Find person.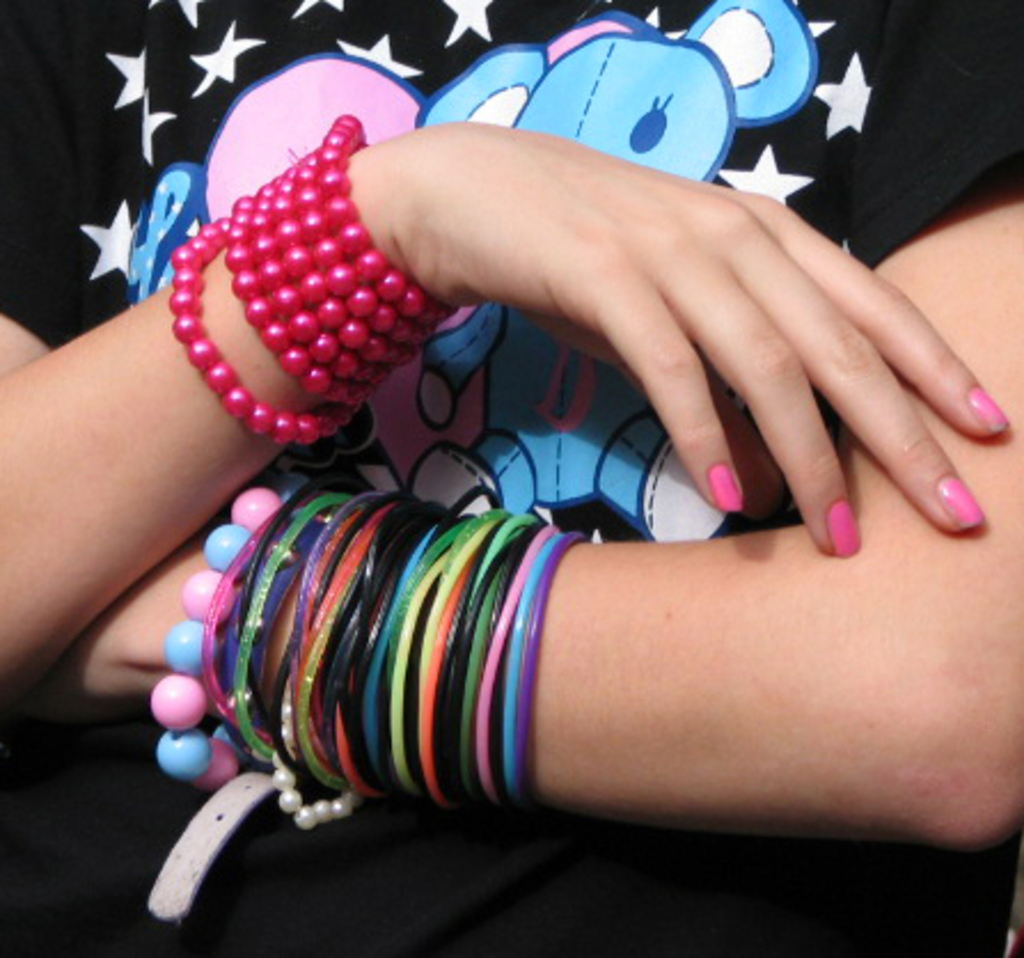
x1=0, y1=0, x2=1022, y2=956.
